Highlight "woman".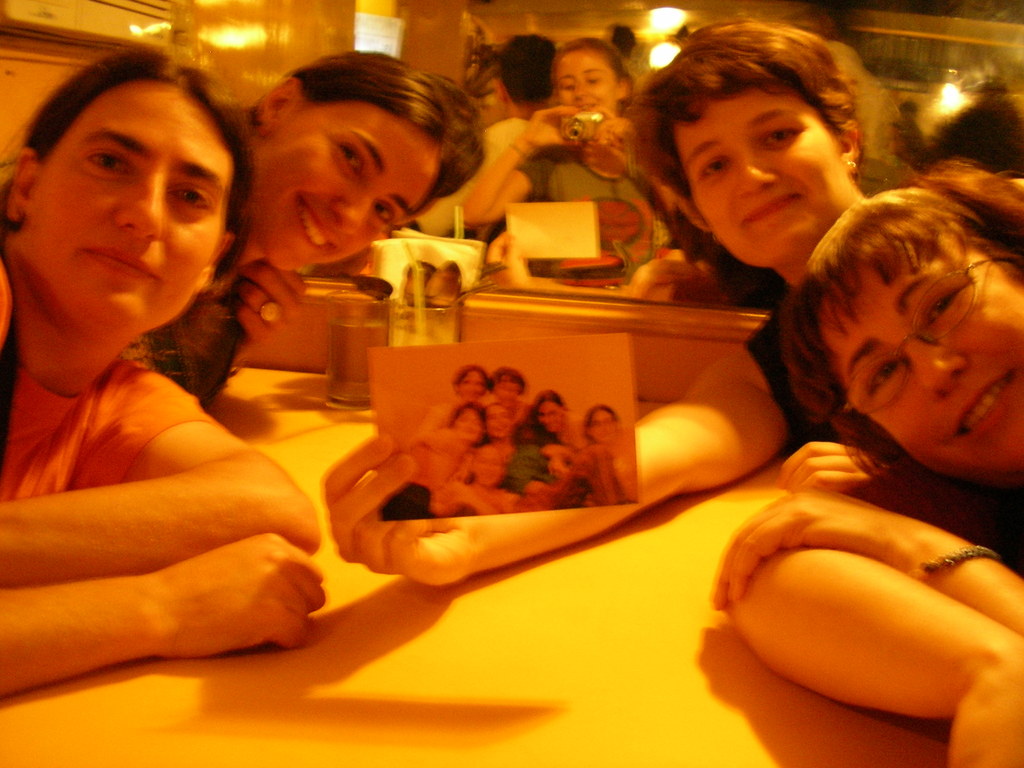
Highlighted region: [left=709, top=186, right=1023, bottom=767].
